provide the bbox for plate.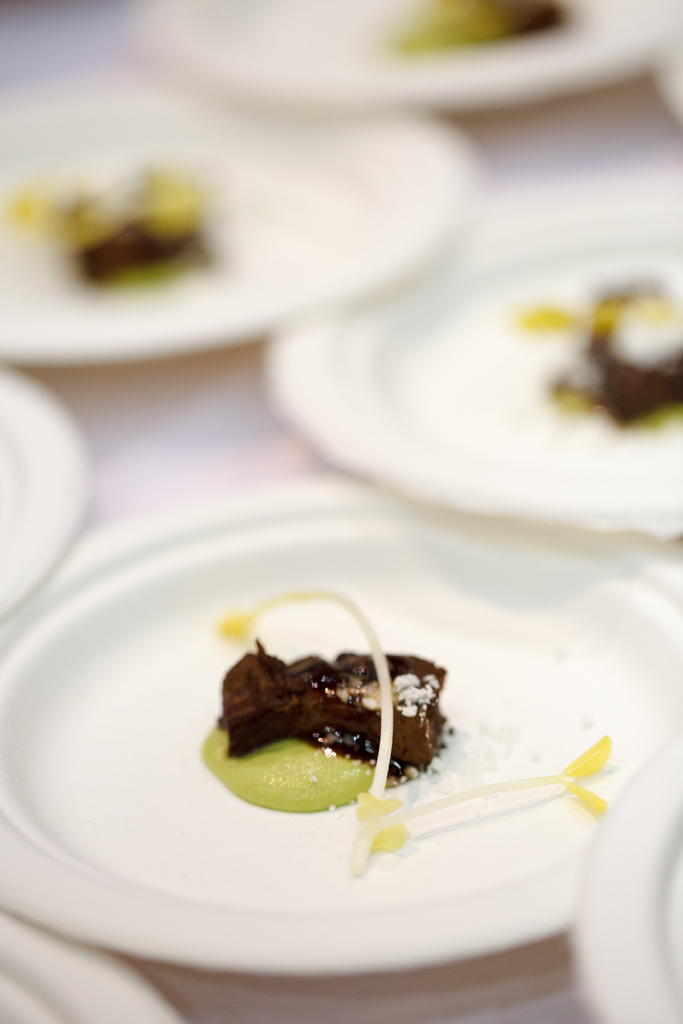
box=[0, 358, 91, 631].
